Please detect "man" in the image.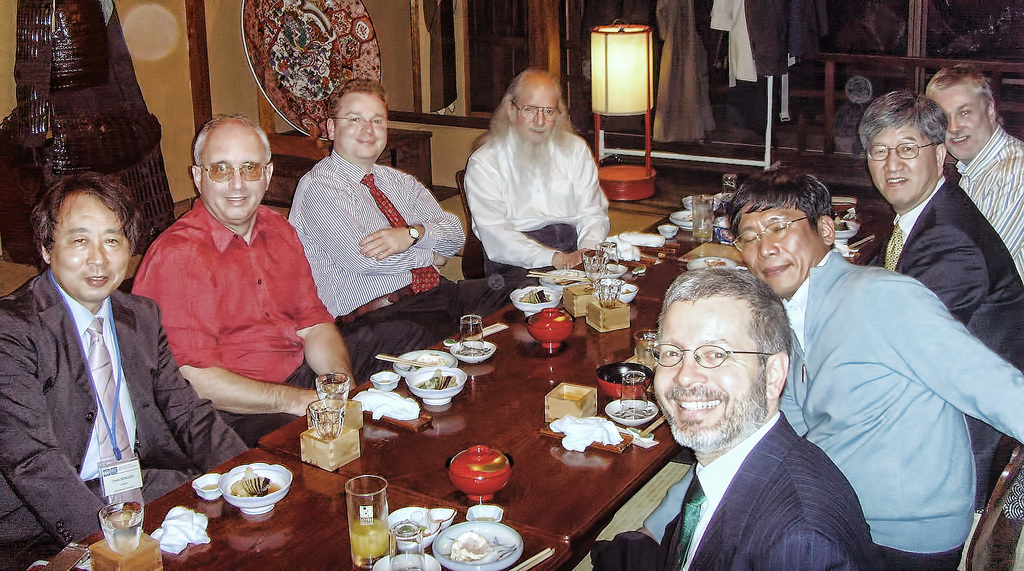
box(461, 63, 614, 289).
